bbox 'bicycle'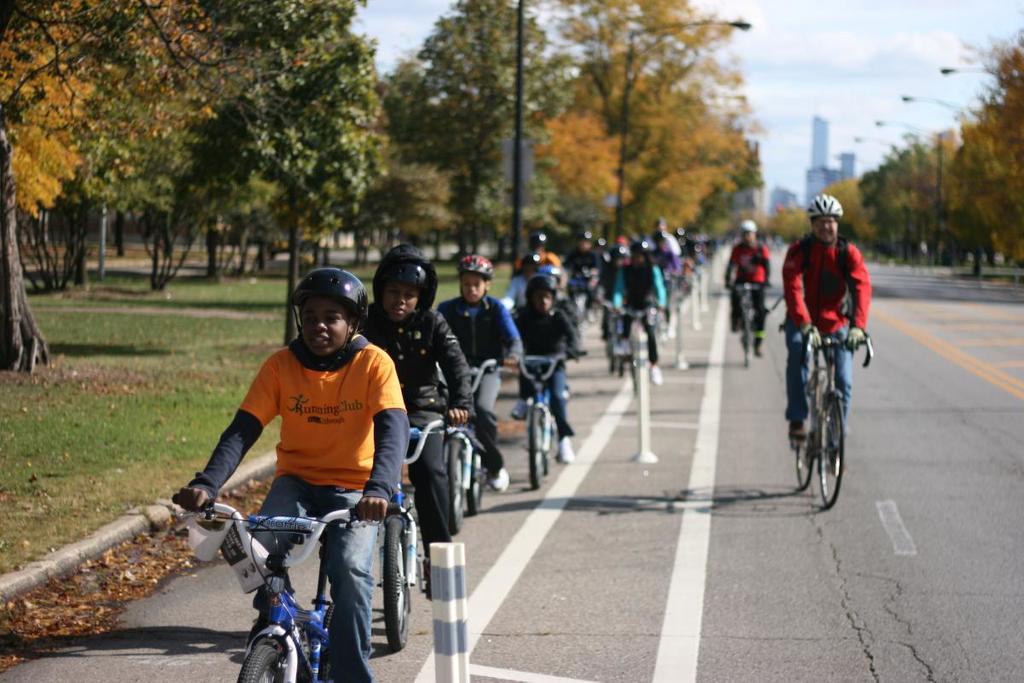
[726, 281, 769, 366]
